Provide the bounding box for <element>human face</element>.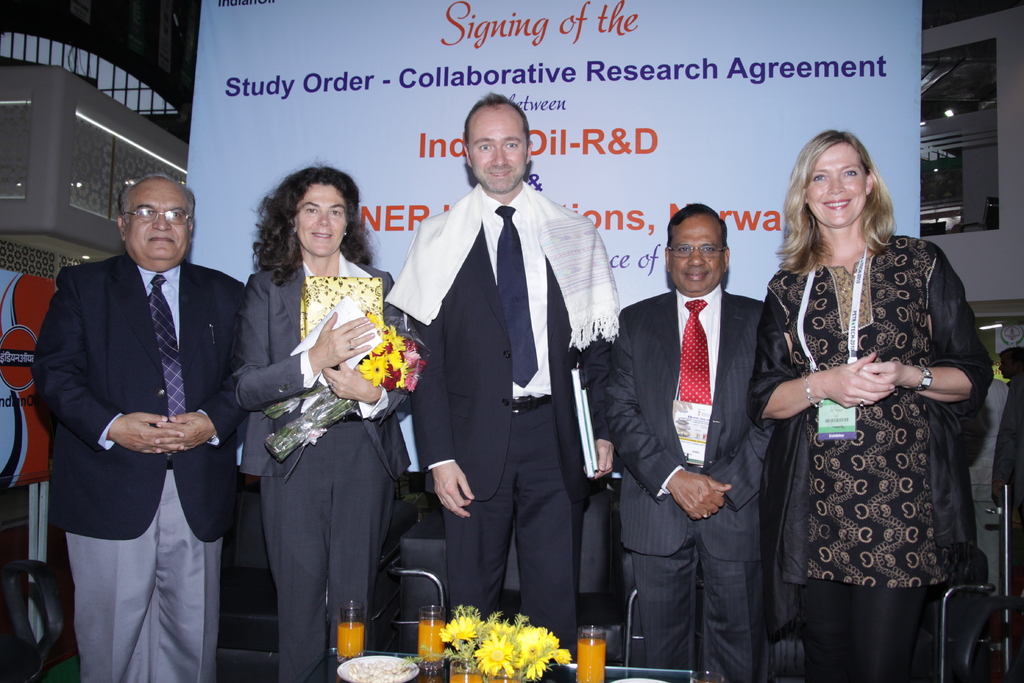
[x1=297, y1=186, x2=346, y2=257].
